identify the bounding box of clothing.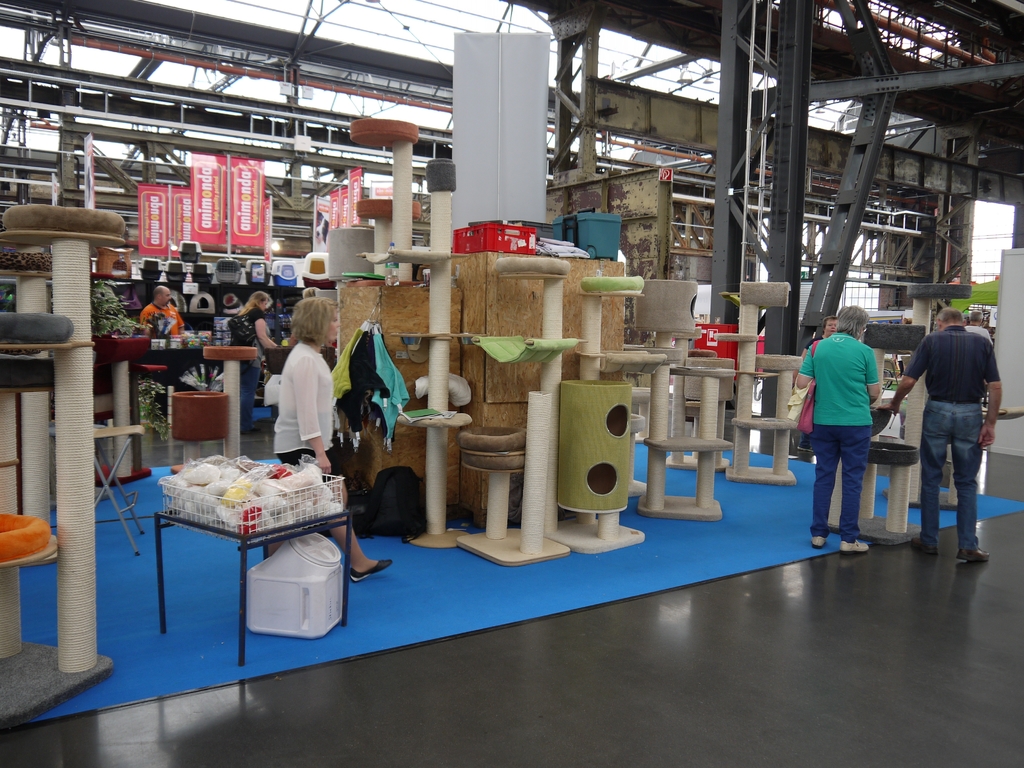
{"left": 234, "top": 304, "right": 268, "bottom": 426}.
